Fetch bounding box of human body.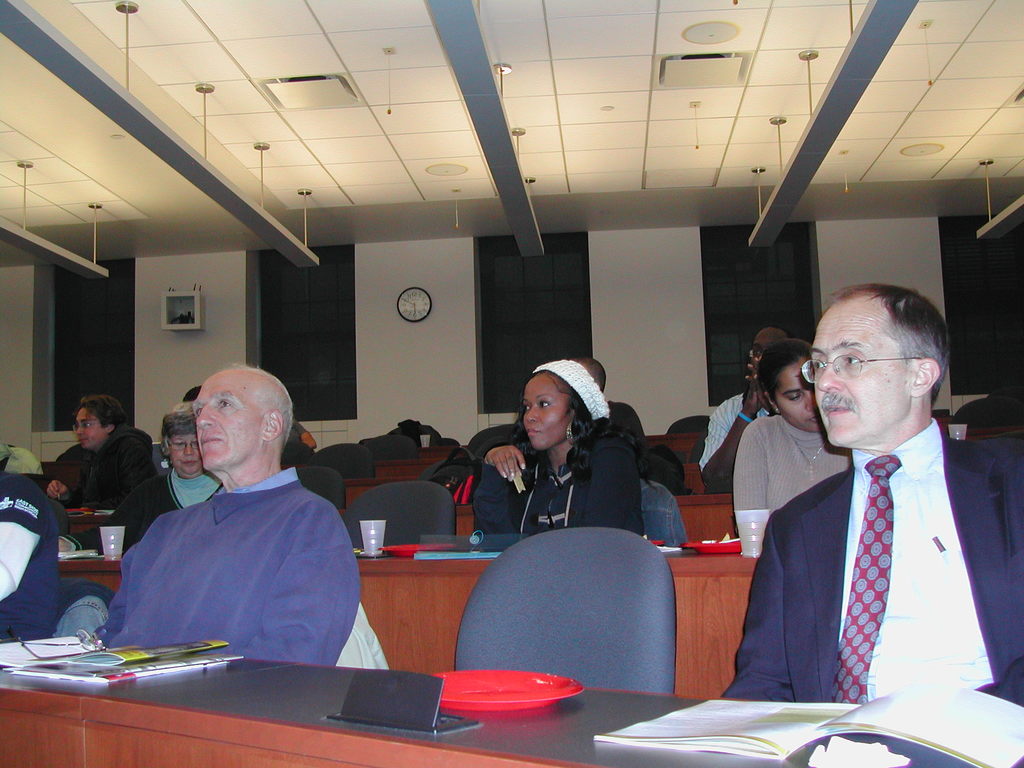
Bbox: pyautogui.locateOnScreen(726, 413, 854, 535).
